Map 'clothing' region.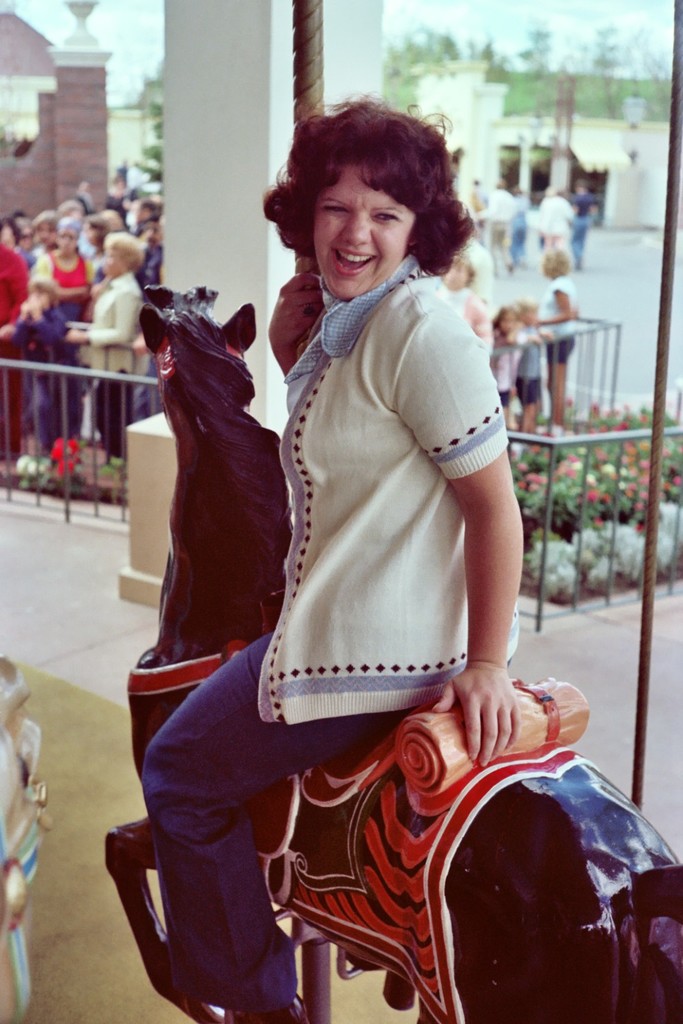
Mapped to {"left": 517, "top": 331, "right": 546, "bottom": 403}.
